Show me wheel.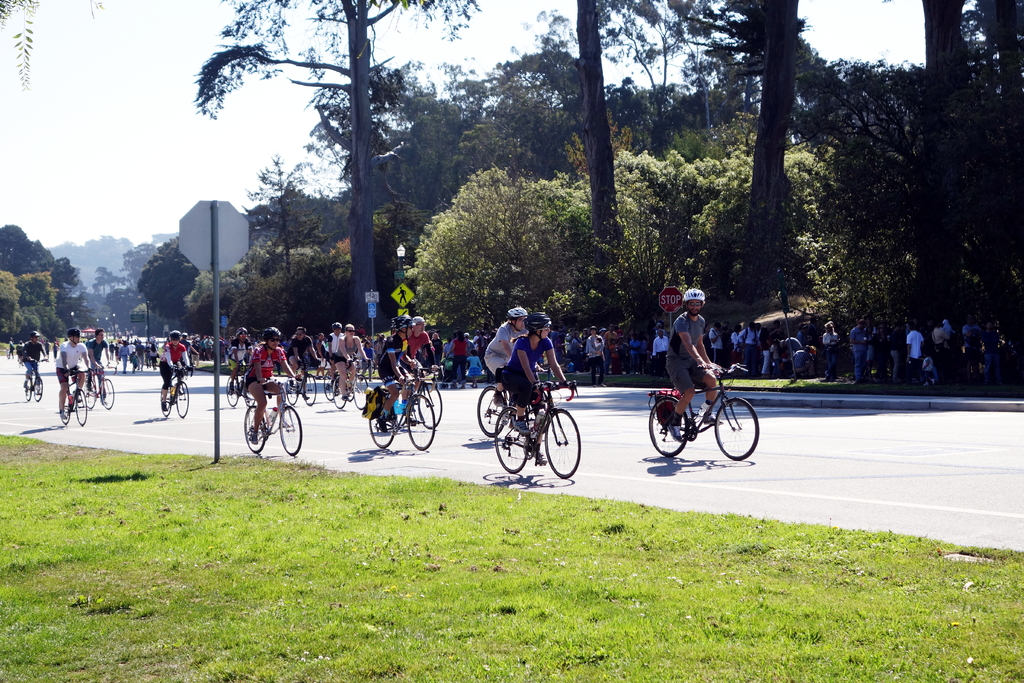
wheel is here: 174 377 189 420.
